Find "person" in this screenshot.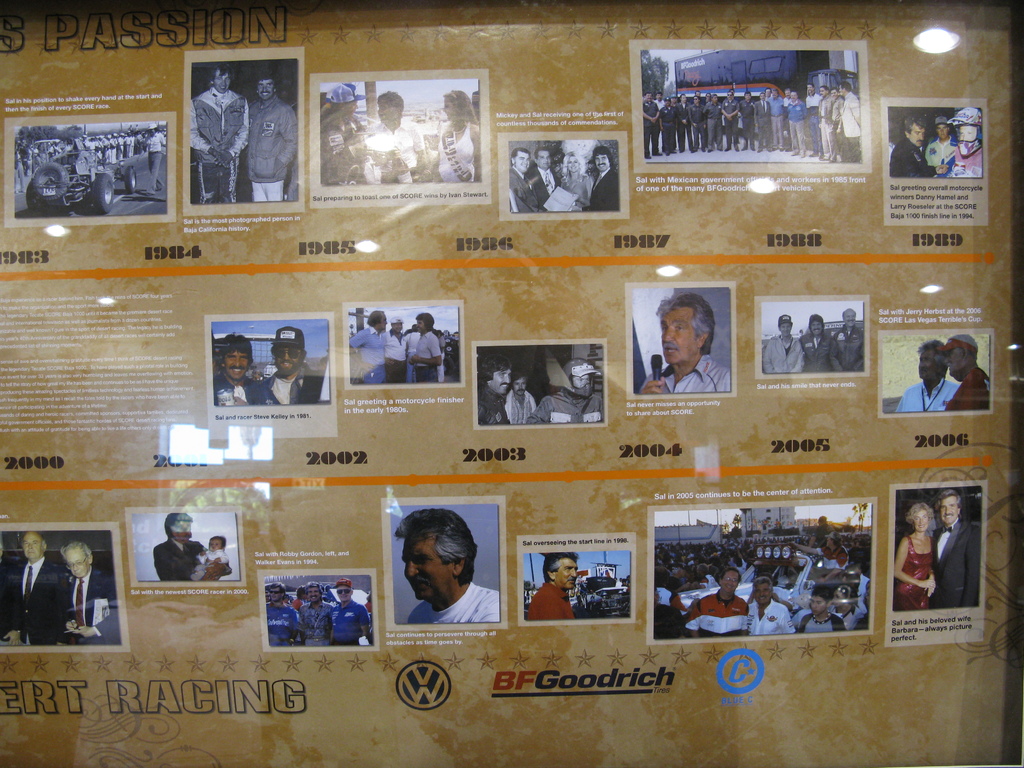
The bounding box for "person" is left=191, top=67, right=249, bottom=205.
